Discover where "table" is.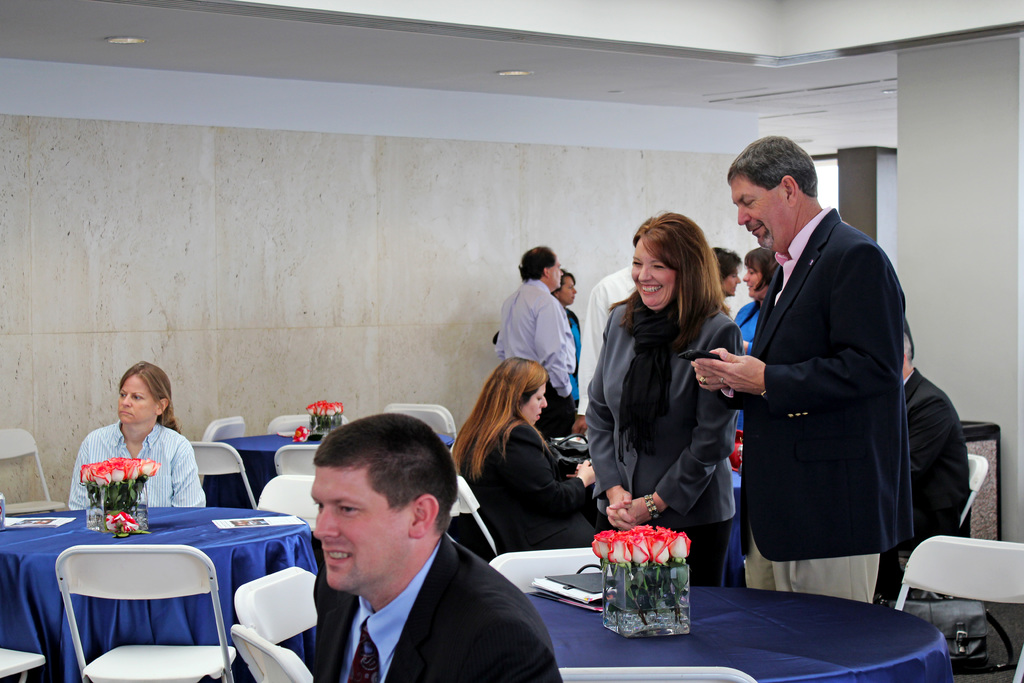
Discovered at box=[0, 638, 50, 682].
